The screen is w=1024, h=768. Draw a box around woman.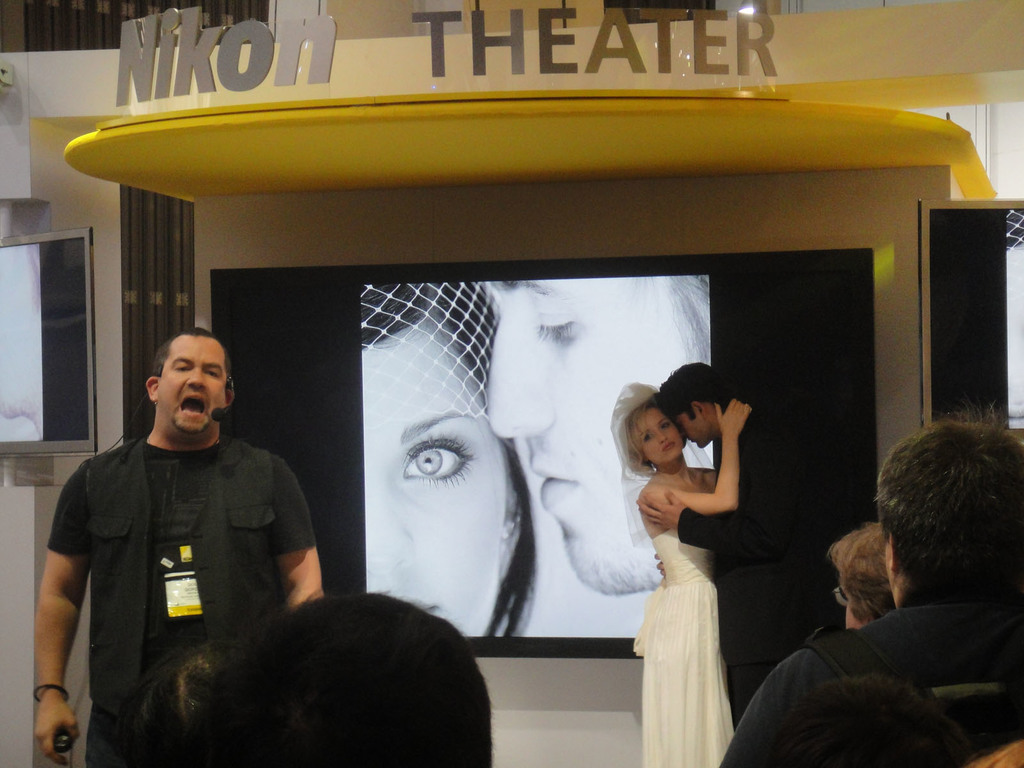
x1=361 y1=283 x2=541 y2=639.
